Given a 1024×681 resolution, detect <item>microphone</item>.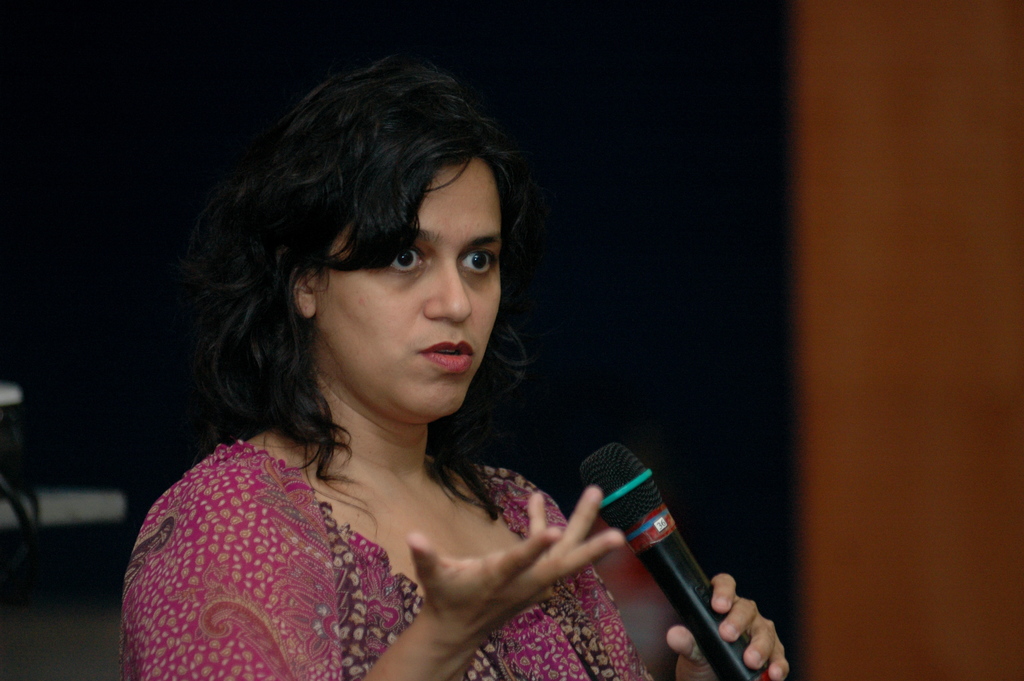
(569, 432, 772, 680).
